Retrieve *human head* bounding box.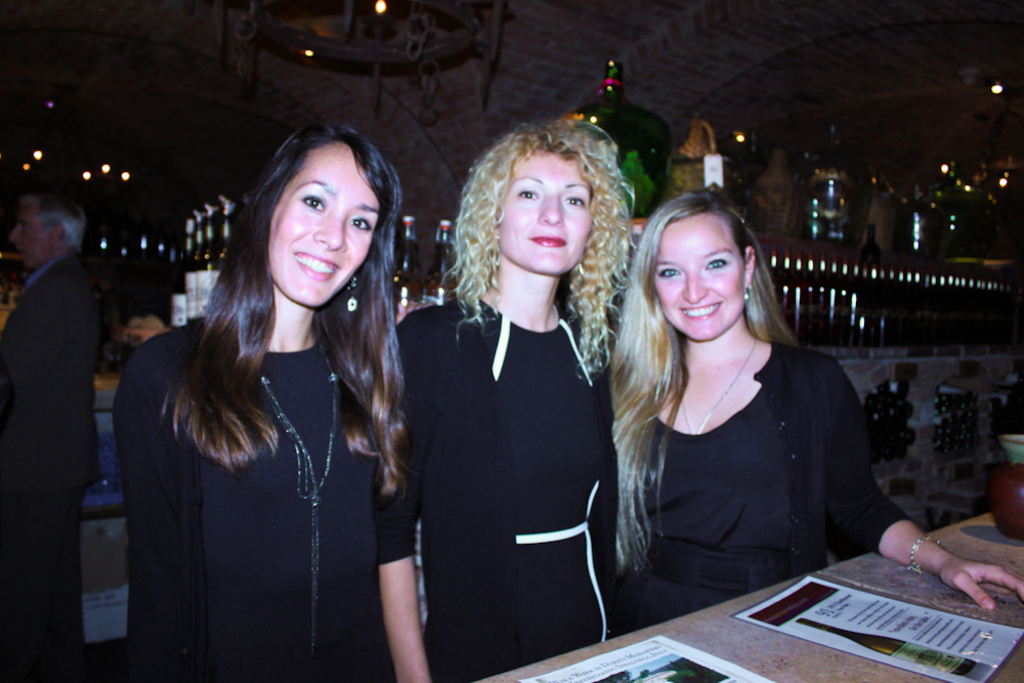
Bounding box: (left=465, top=111, right=627, bottom=279).
